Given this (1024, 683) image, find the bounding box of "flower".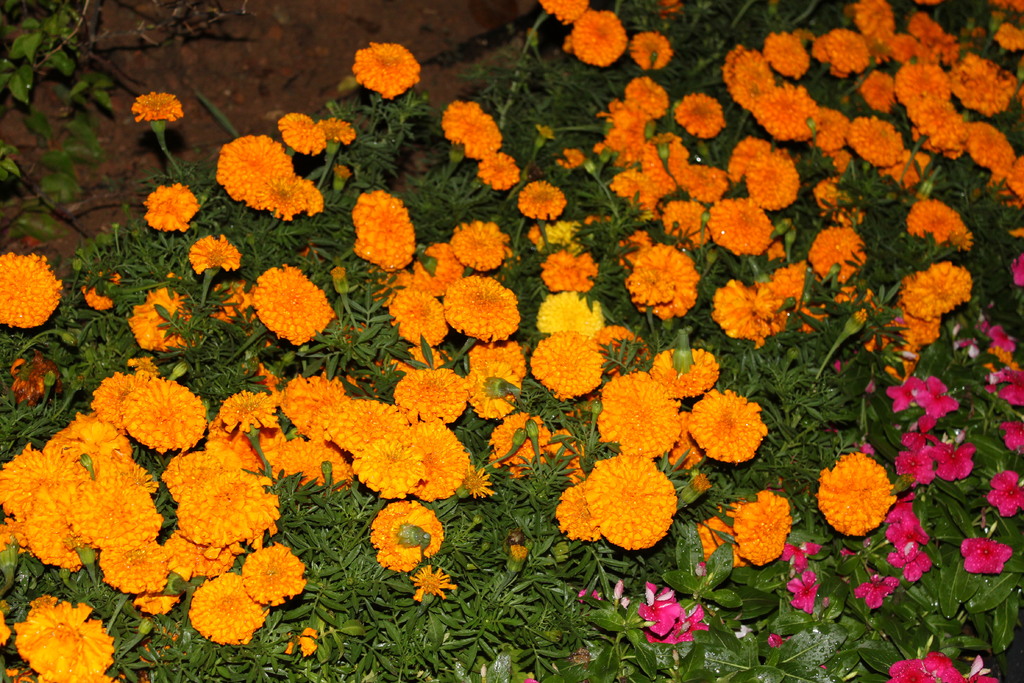
detection(960, 323, 1016, 360).
